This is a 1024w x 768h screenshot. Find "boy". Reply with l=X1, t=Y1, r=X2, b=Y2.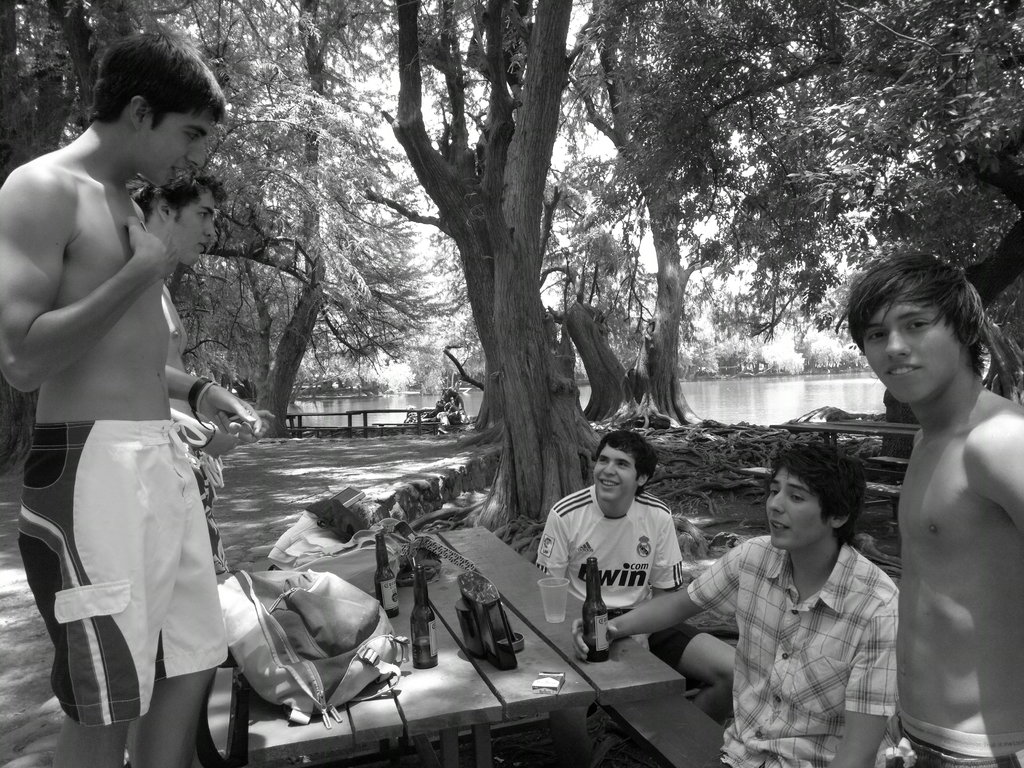
l=570, t=442, r=902, b=767.
